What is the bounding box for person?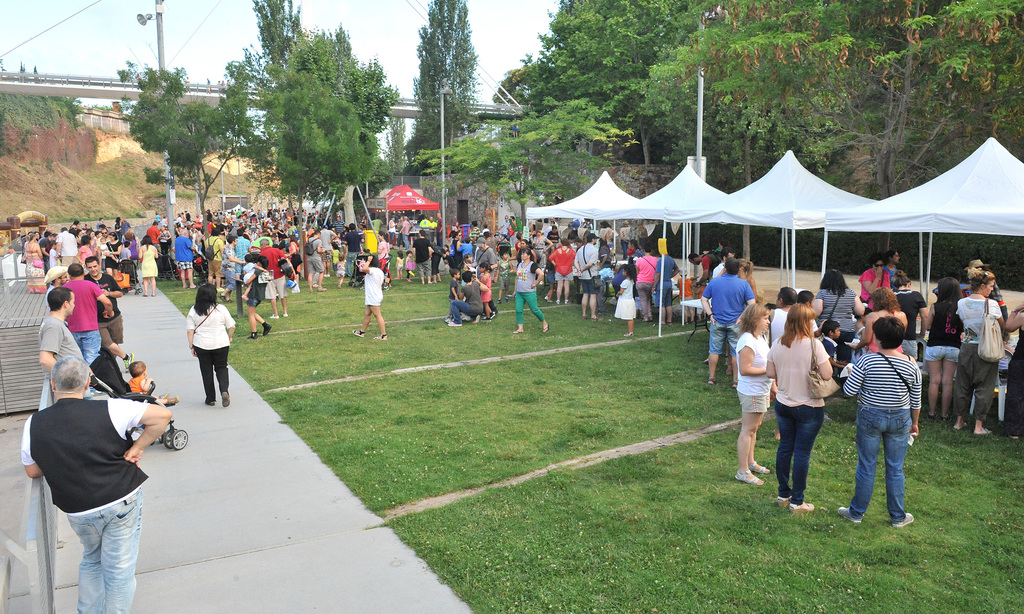
(left=22, top=354, right=172, bottom=613).
